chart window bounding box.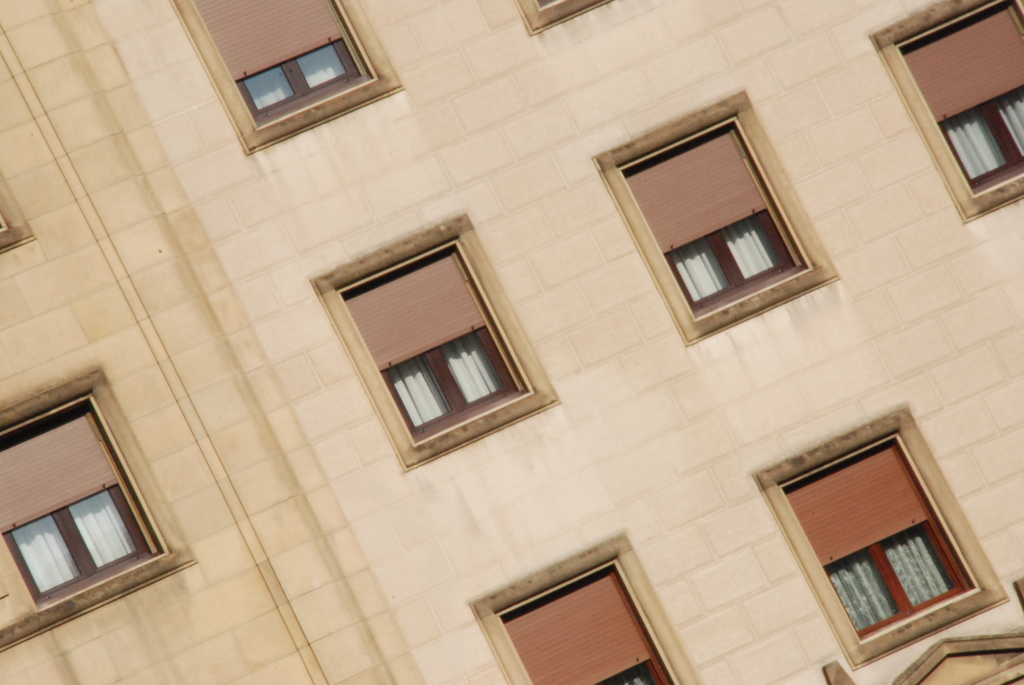
Charted: (779, 434, 970, 641).
